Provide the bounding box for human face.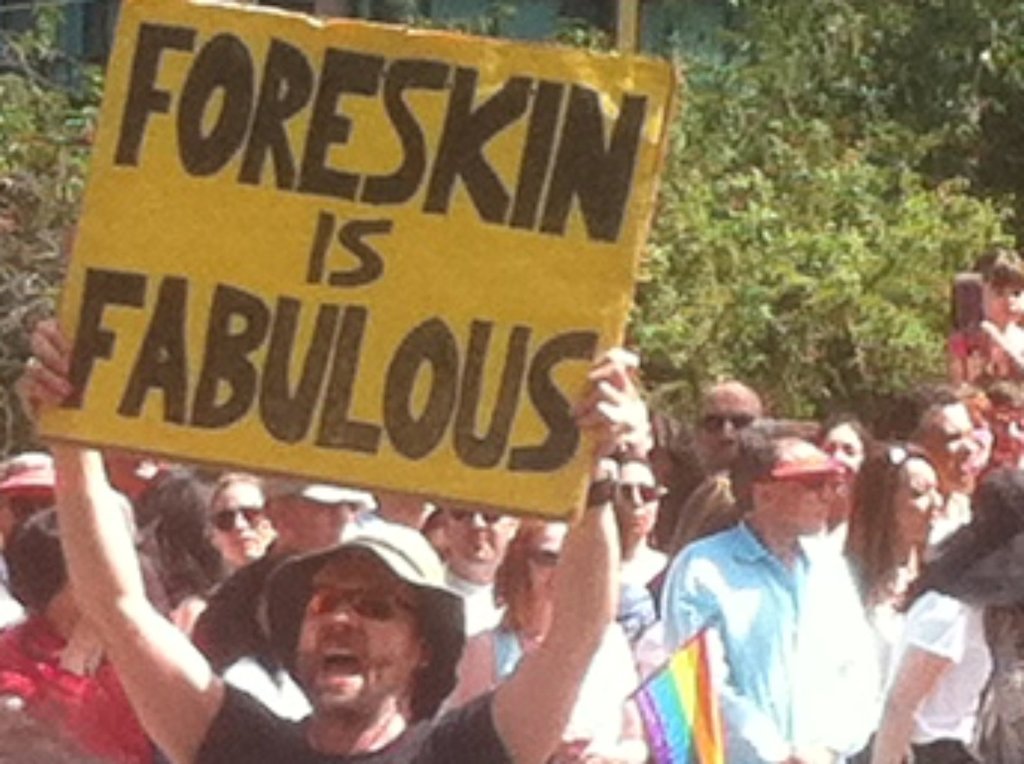
select_region(700, 395, 758, 447).
